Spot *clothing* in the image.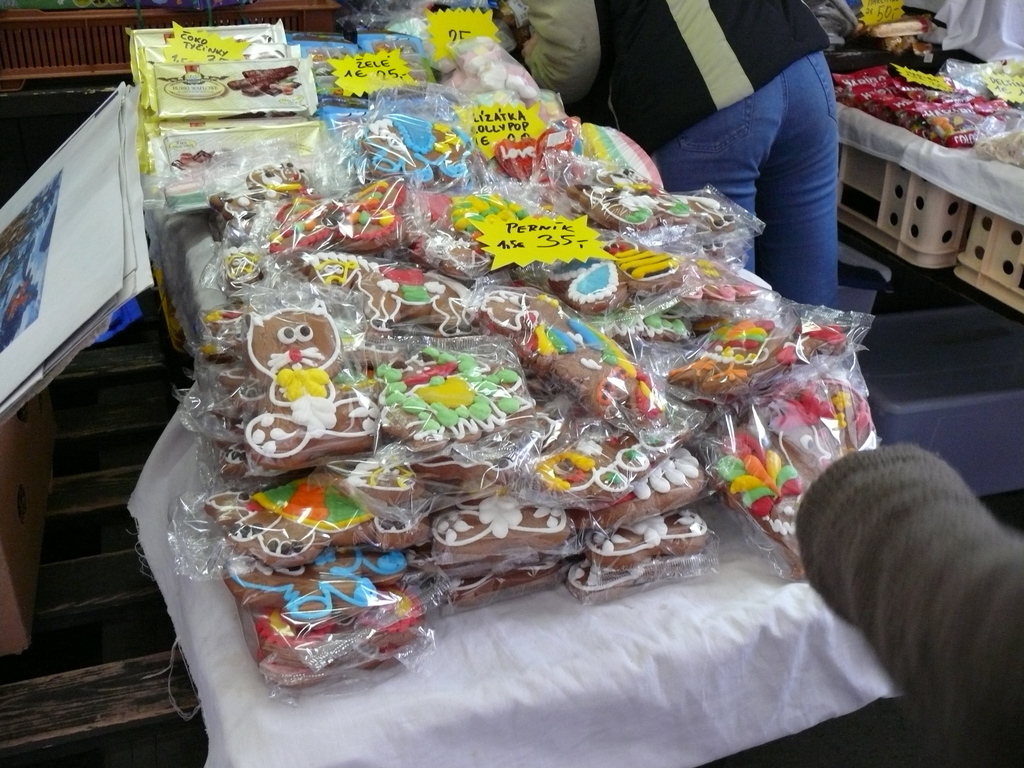
*clothing* found at detection(792, 446, 1023, 767).
